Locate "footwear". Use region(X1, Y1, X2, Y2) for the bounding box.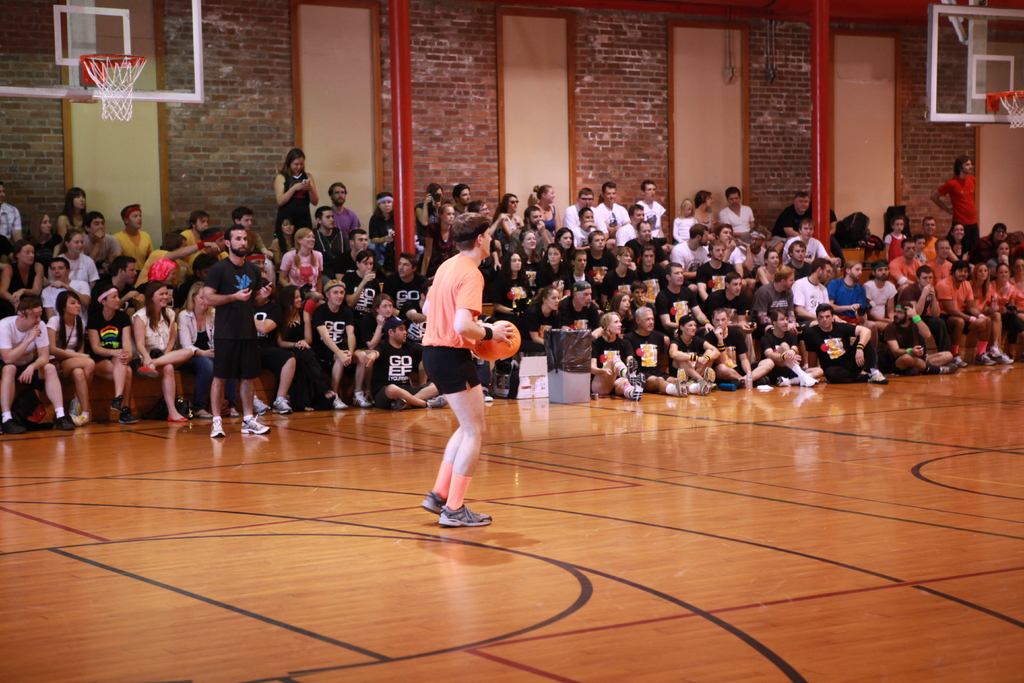
region(777, 374, 794, 387).
